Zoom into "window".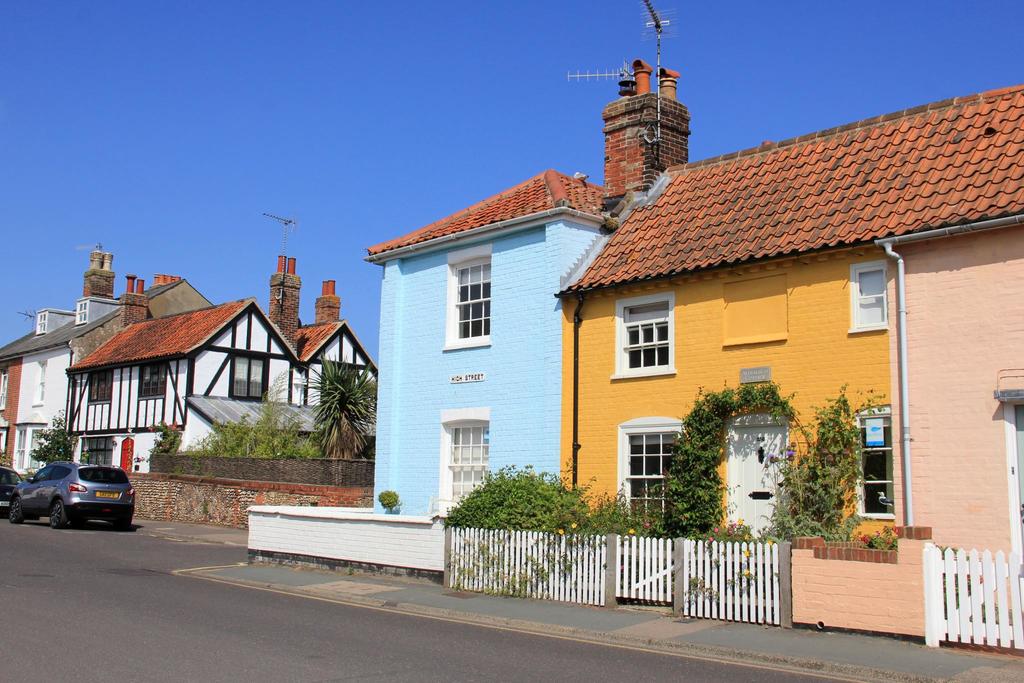
Zoom target: (x1=84, y1=367, x2=116, y2=397).
